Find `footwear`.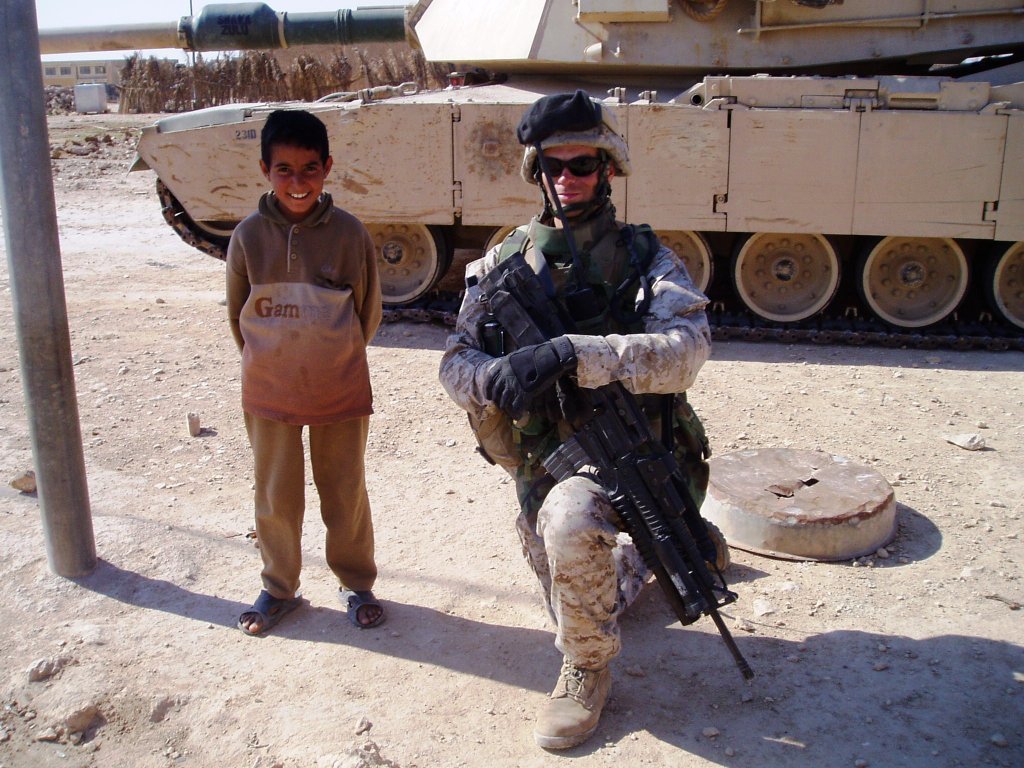
535 653 617 750.
